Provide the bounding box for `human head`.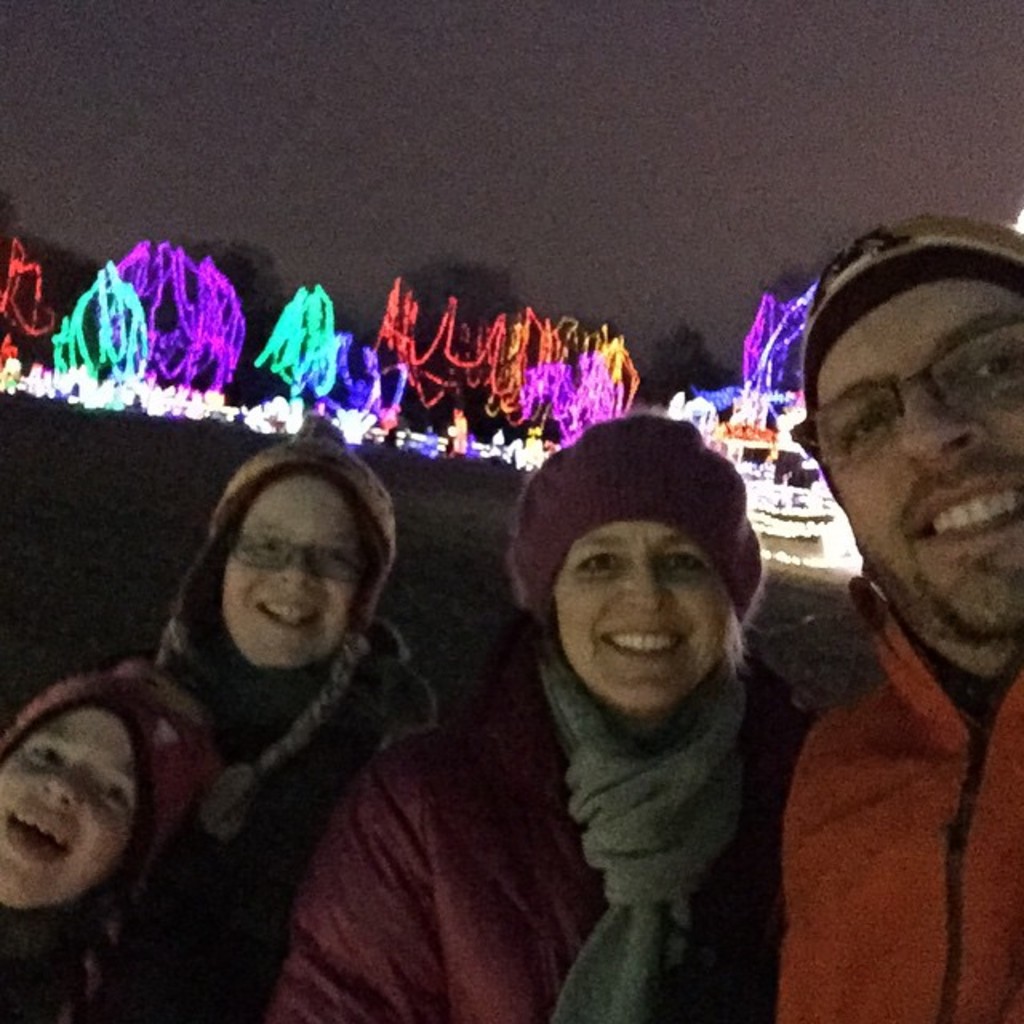
crop(0, 672, 208, 912).
